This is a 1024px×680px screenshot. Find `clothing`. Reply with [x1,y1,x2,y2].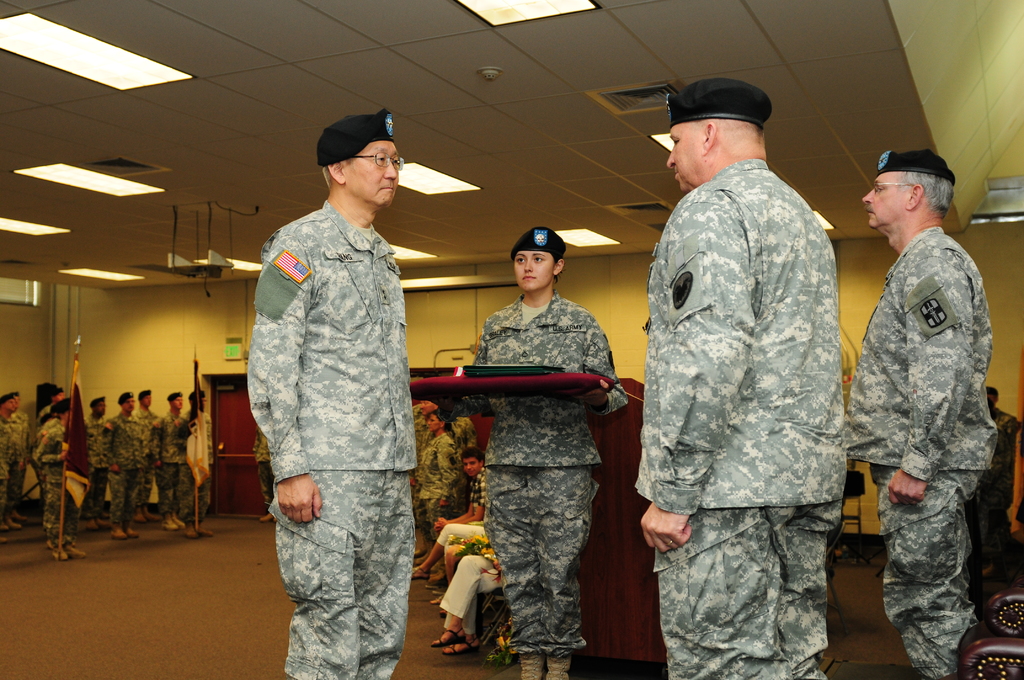
[460,310,599,464].
